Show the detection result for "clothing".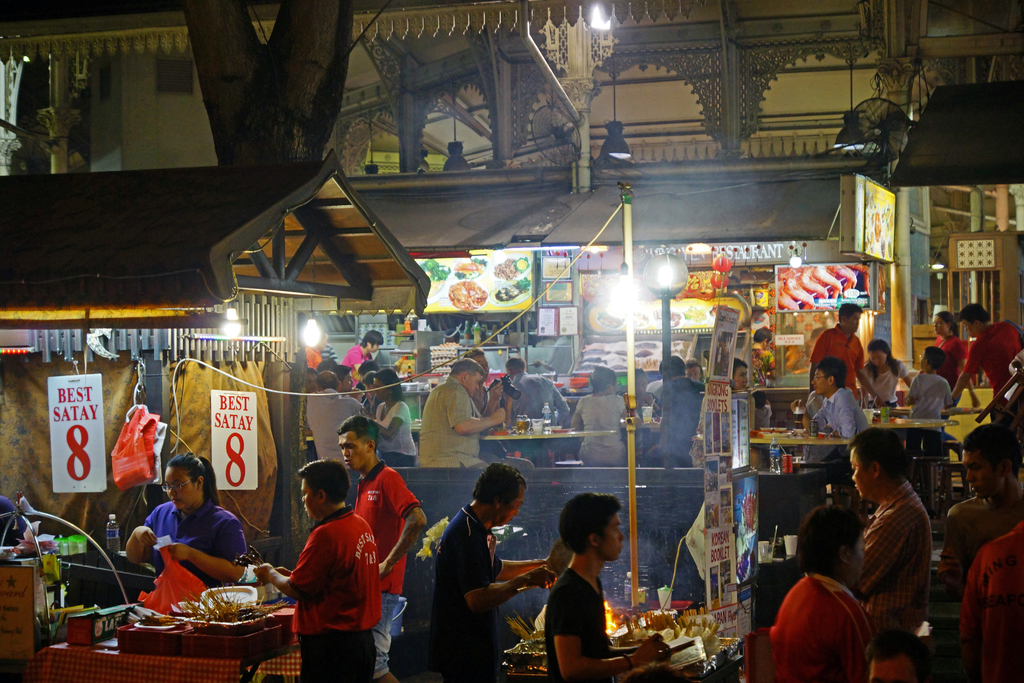
[left=805, top=390, right=871, bottom=440].
